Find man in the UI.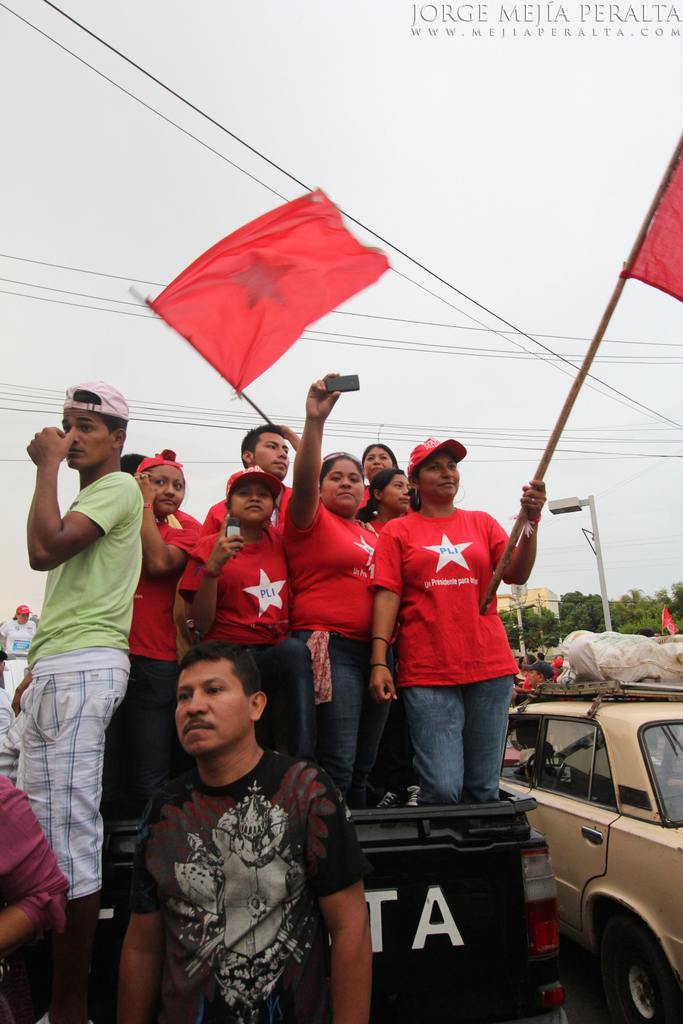
UI element at [left=527, top=659, right=553, bottom=690].
